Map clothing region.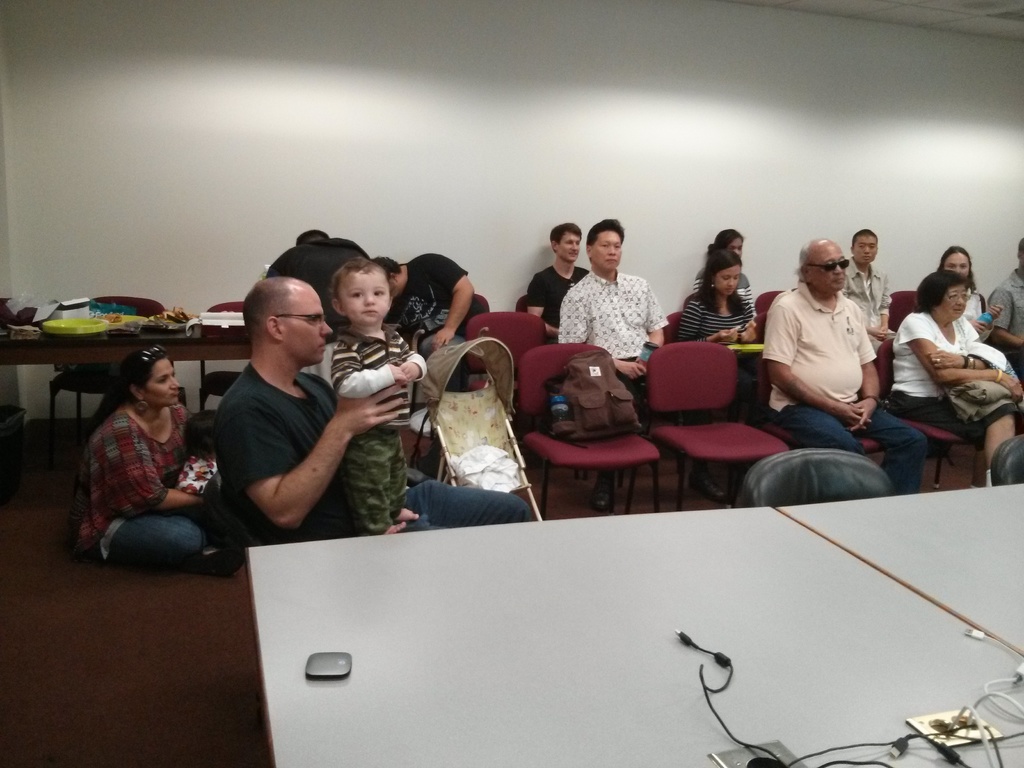
Mapped to {"x1": 527, "y1": 260, "x2": 592, "y2": 330}.
